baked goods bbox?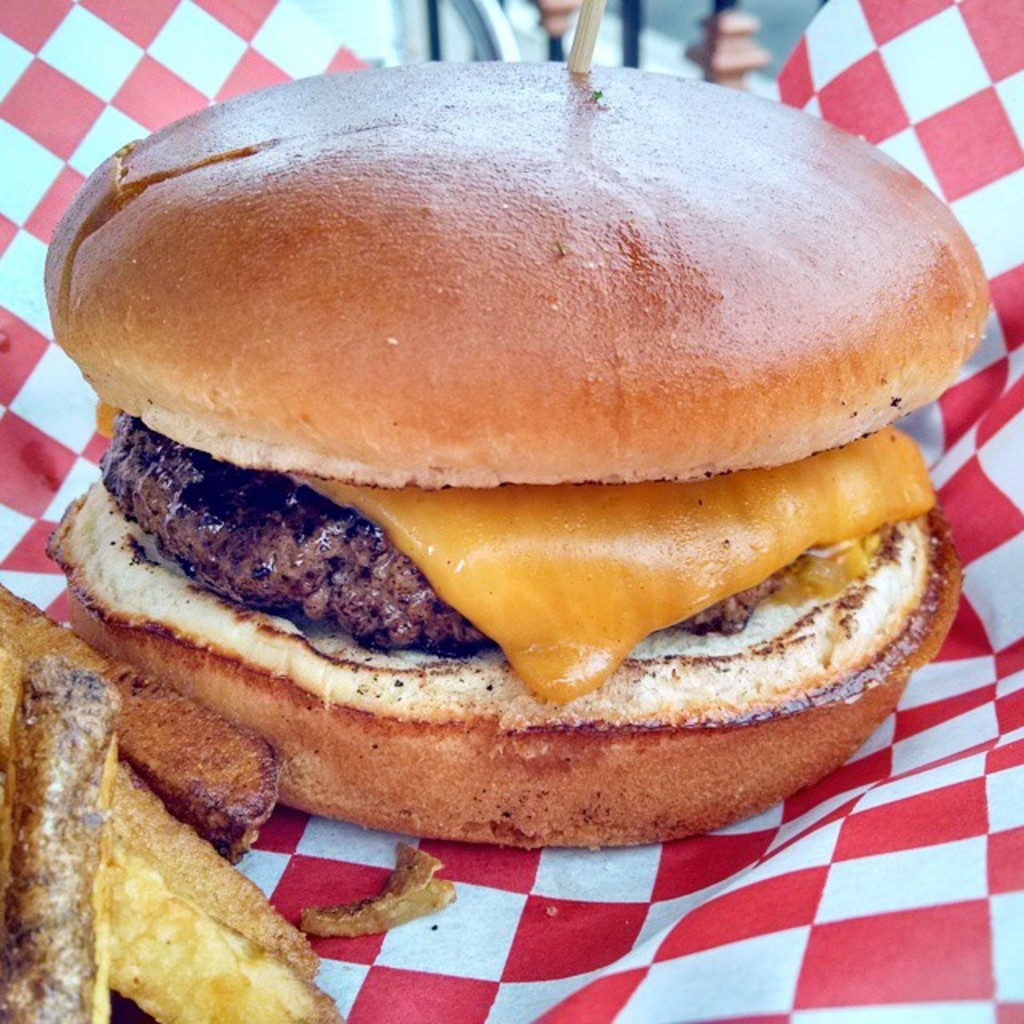
<bbox>304, 840, 458, 938</bbox>
